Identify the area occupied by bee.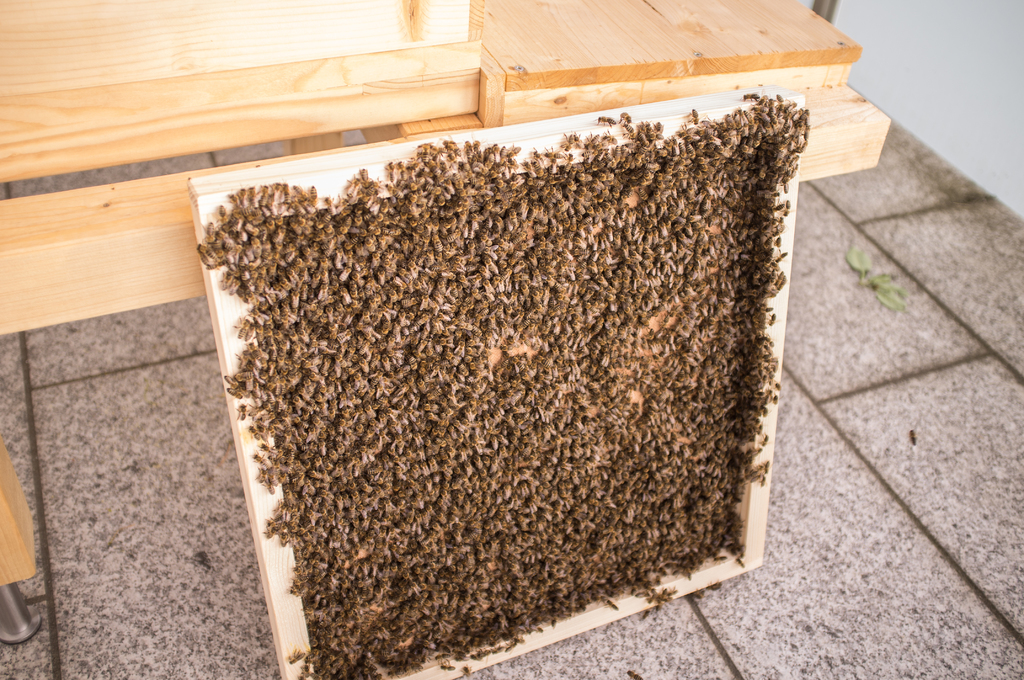
Area: 291:184:308:202.
